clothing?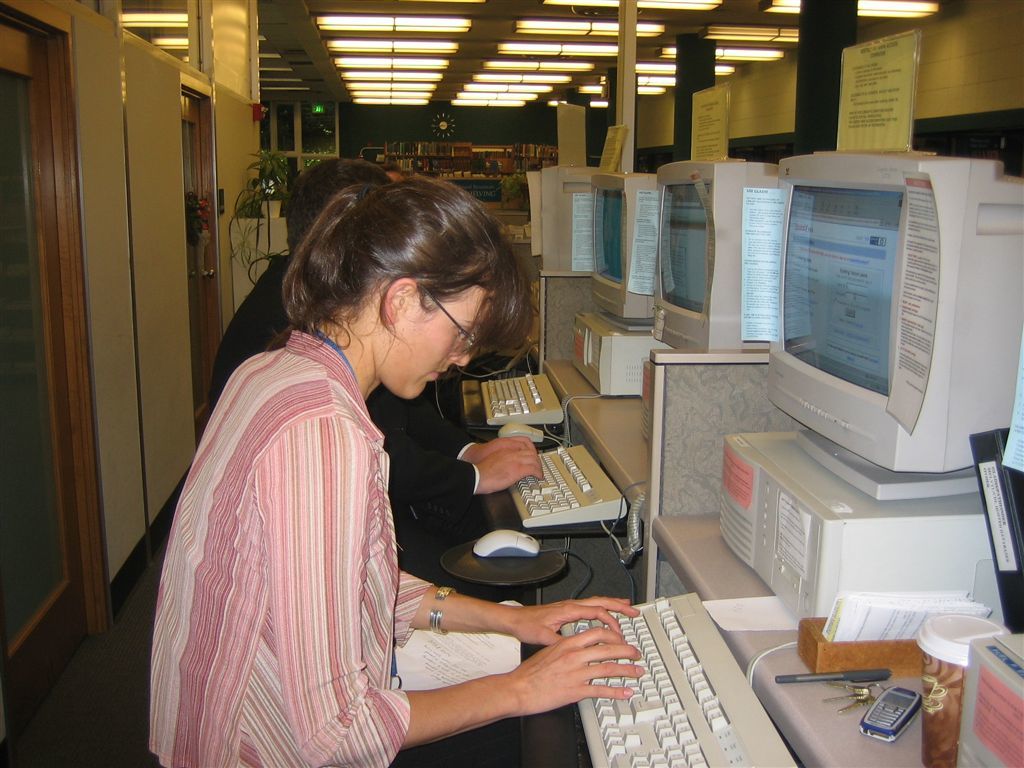
x1=207, y1=257, x2=479, y2=506
